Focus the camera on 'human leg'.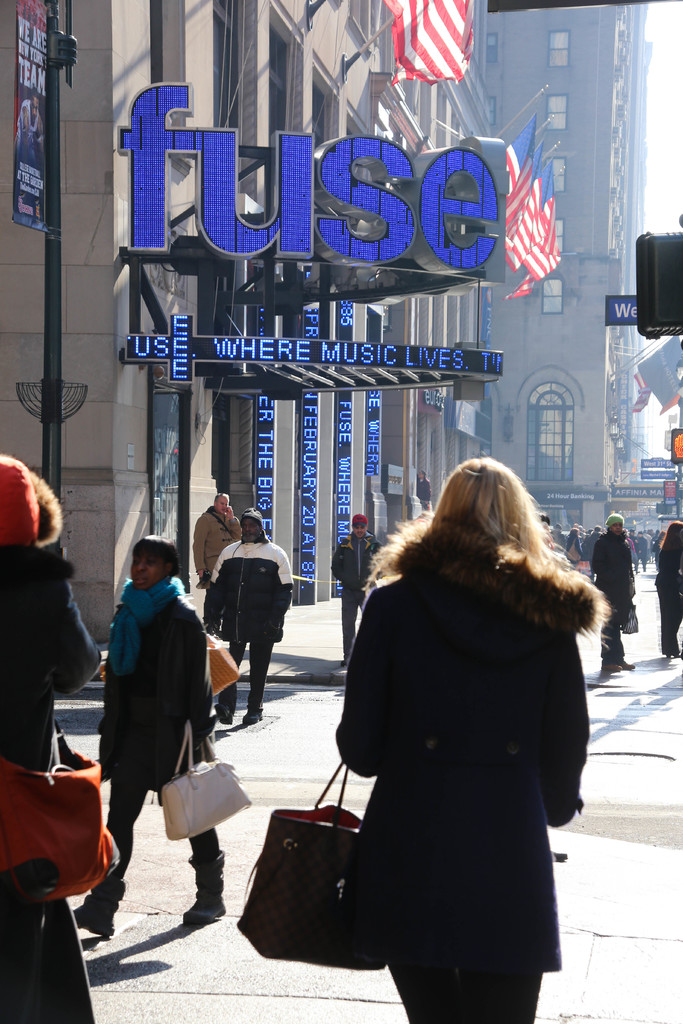
Focus region: [69,736,149,939].
